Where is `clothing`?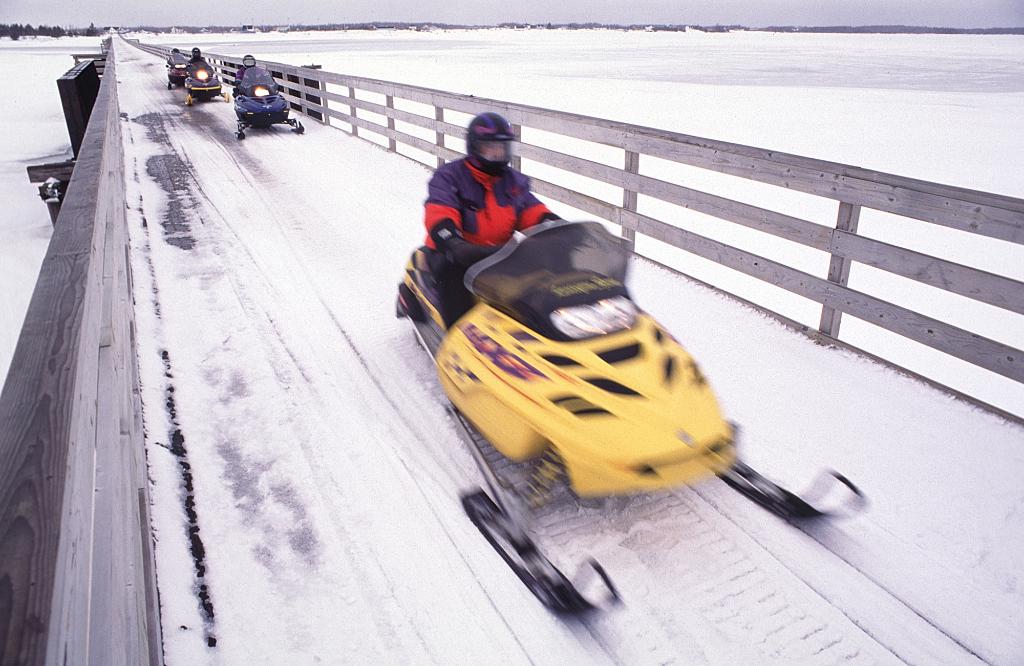
x1=422, y1=148, x2=556, y2=323.
